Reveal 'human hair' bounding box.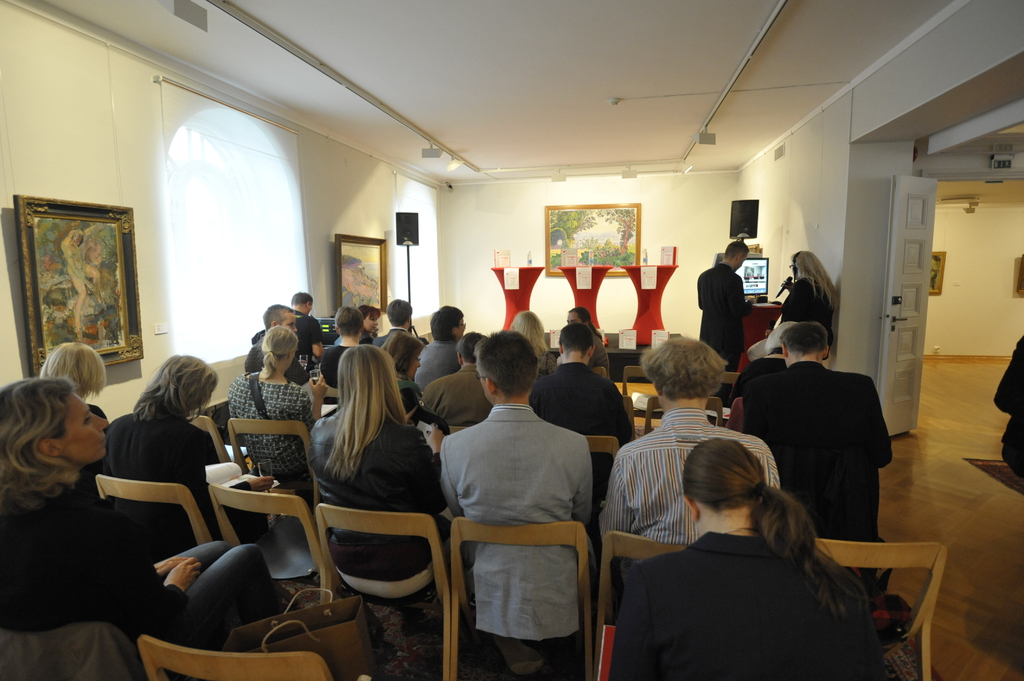
Revealed: 38:341:107:403.
